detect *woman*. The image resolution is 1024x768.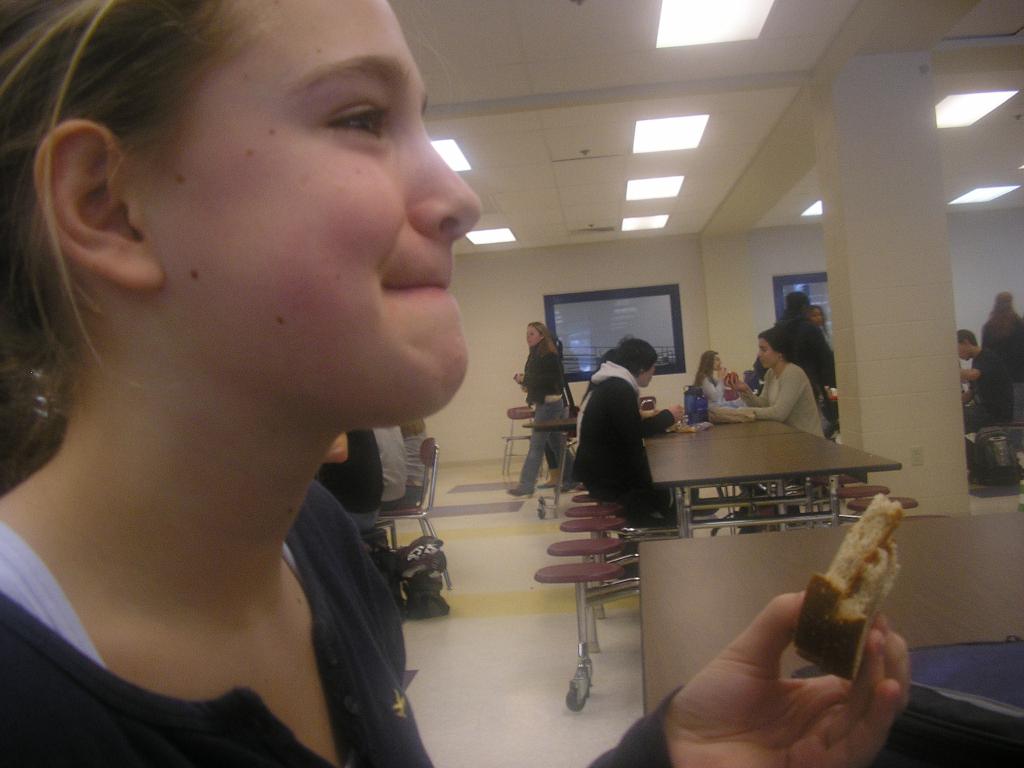
{"x1": 503, "y1": 315, "x2": 573, "y2": 498}.
